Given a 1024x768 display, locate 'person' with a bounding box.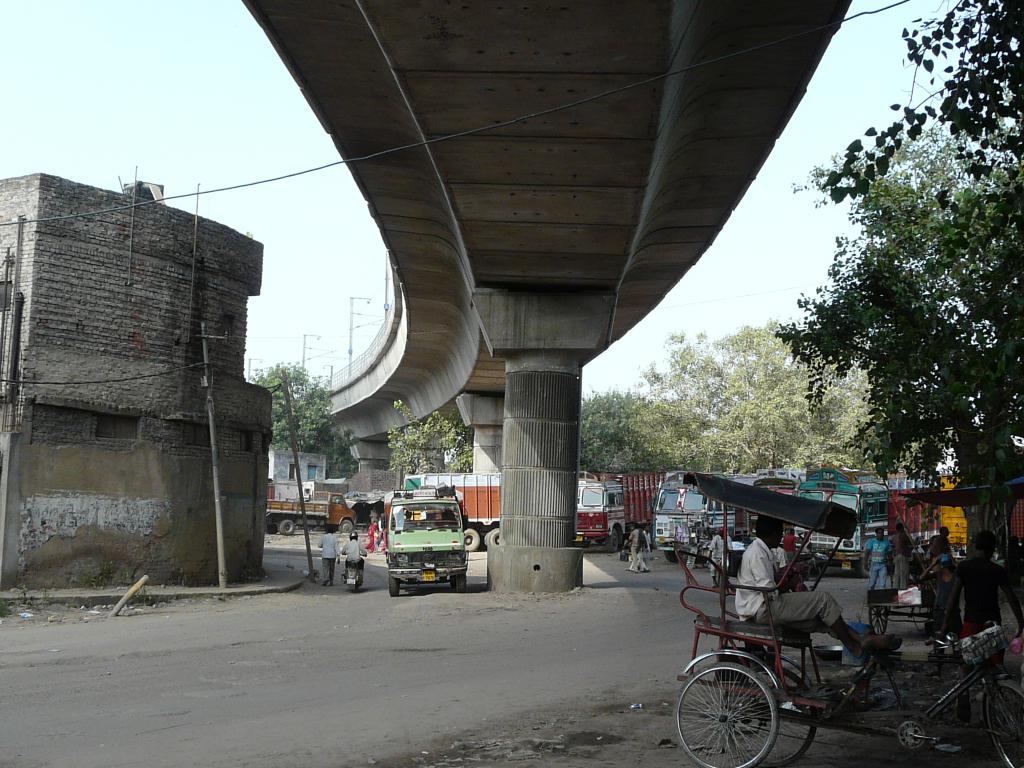
Located: 943, 545, 1000, 680.
